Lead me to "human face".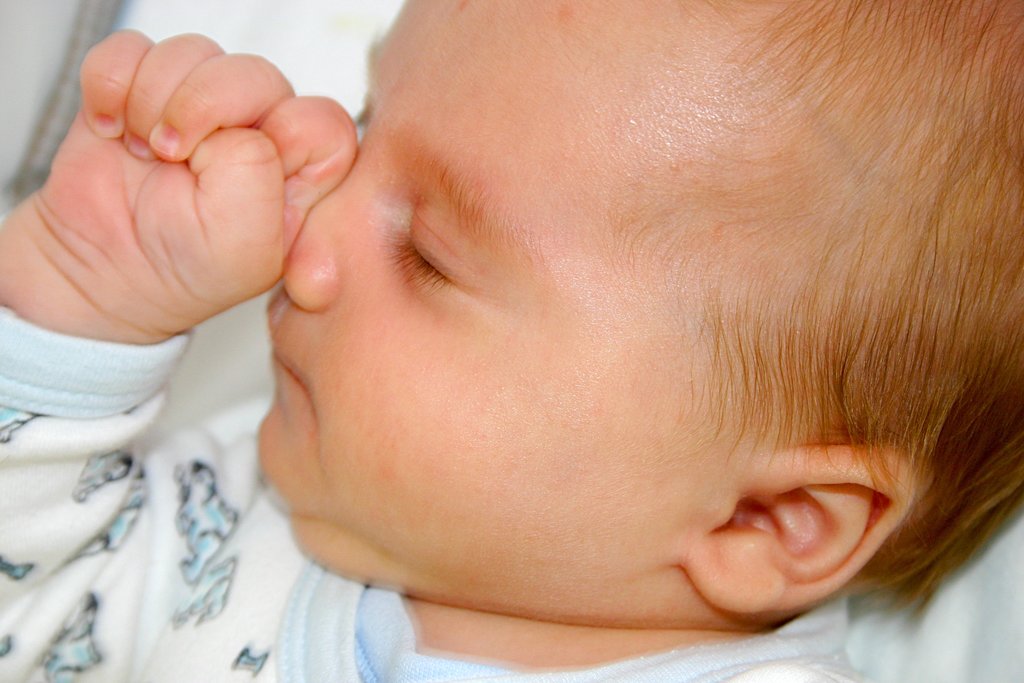
Lead to locate(253, 0, 751, 574).
